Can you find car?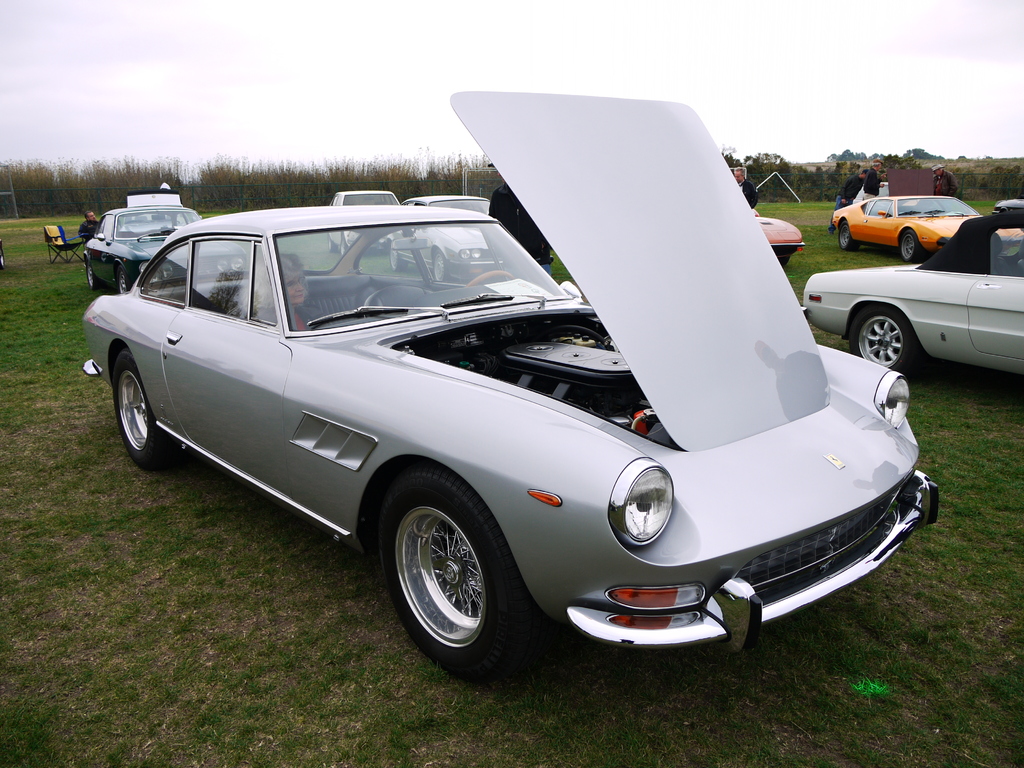
Yes, bounding box: 826, 191, 1023, 262.
